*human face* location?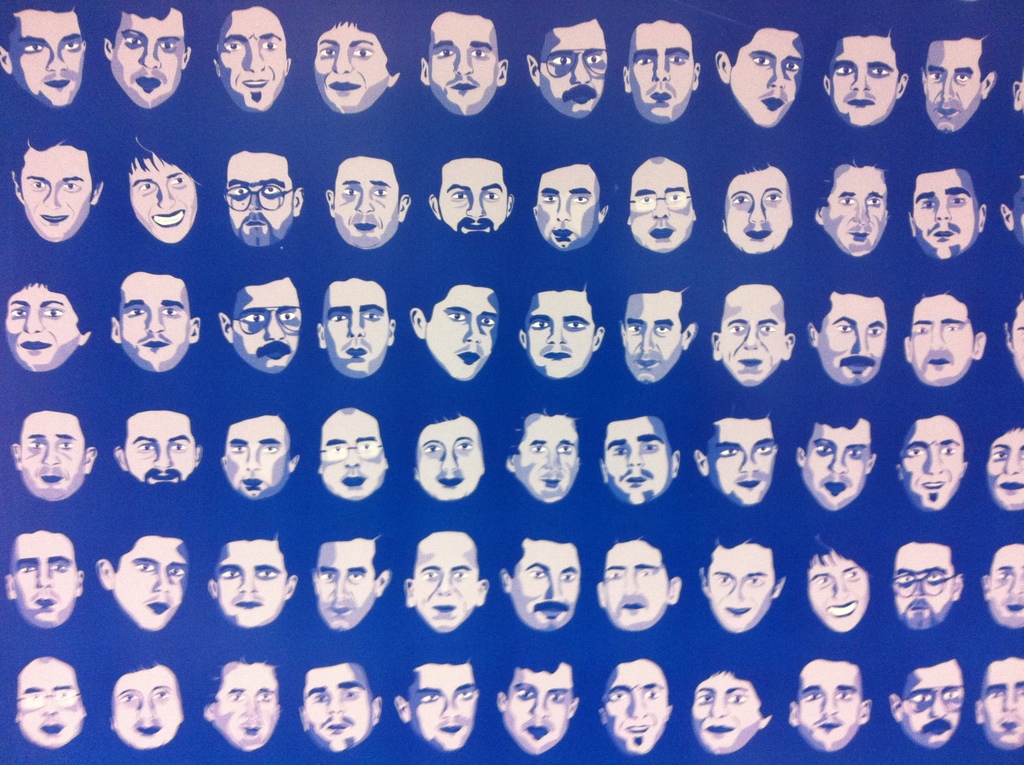
830, 30, 896, 129
